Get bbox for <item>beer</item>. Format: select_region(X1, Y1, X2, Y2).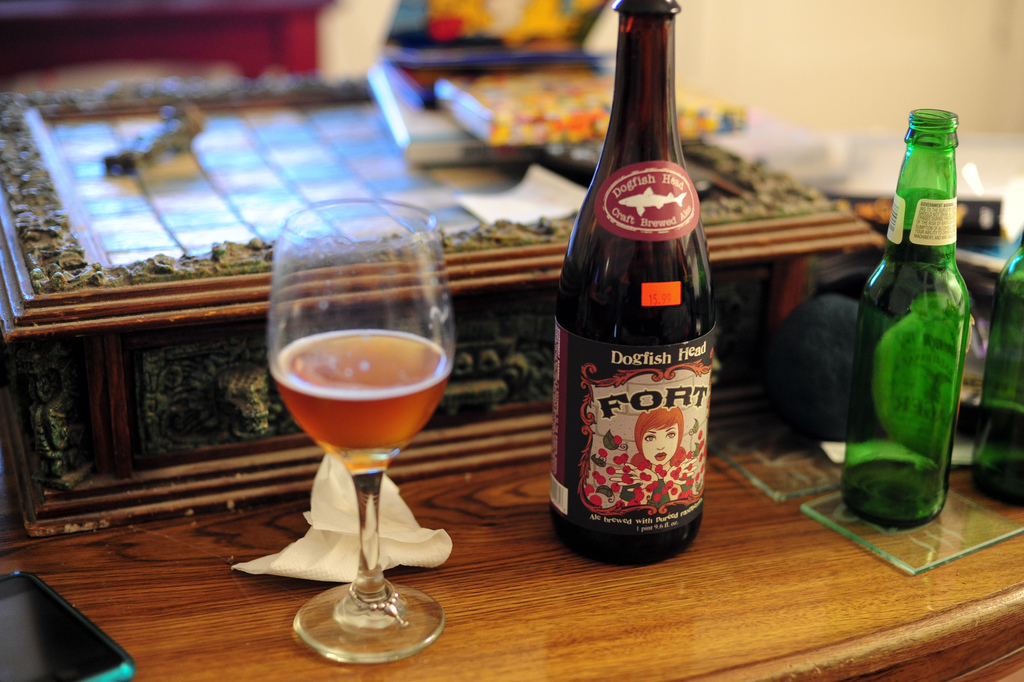
select_region(264, 332, 452, 459).
